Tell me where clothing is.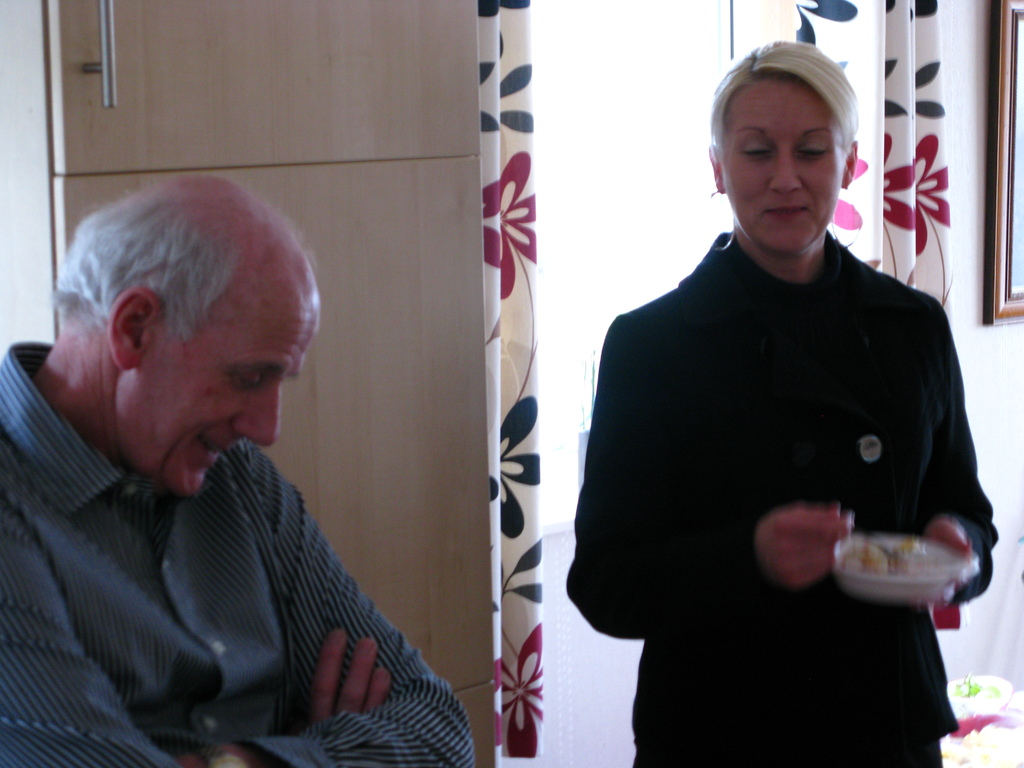
clothing is at box(0, 337, 483, 767).
